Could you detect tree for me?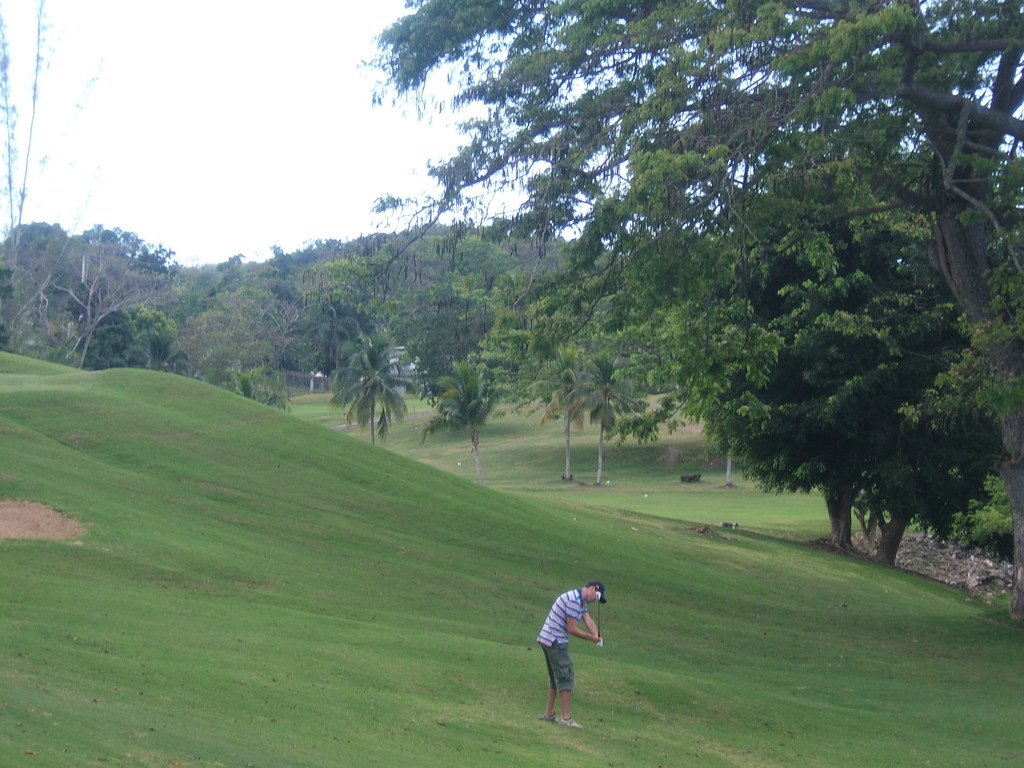
Detection result: 435 345 500 479.
